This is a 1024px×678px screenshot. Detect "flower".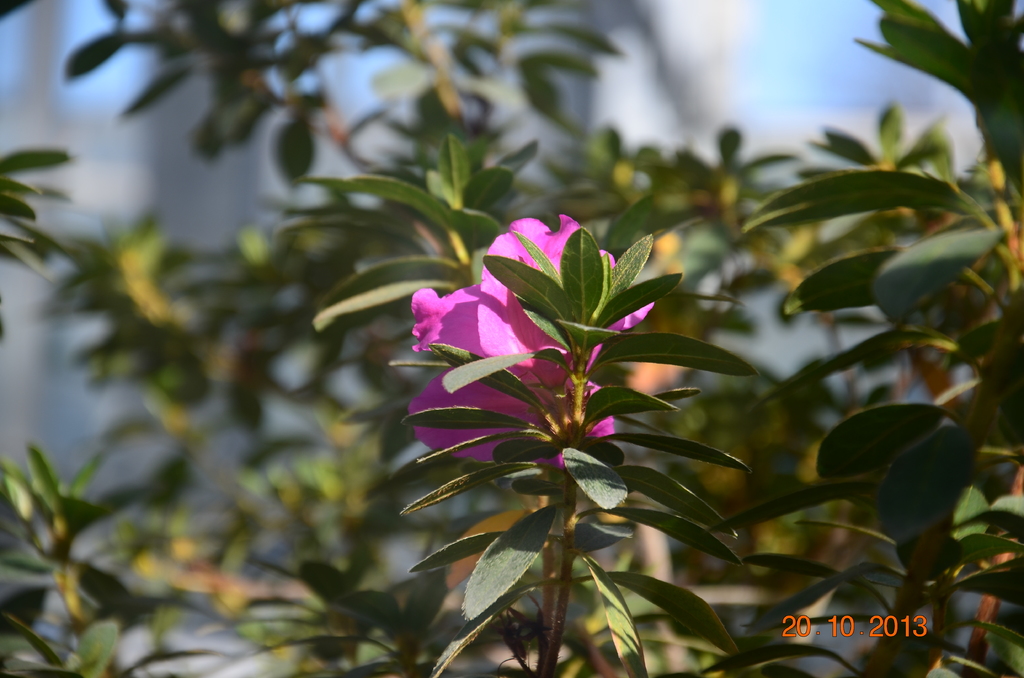
<region>412, 207, 659, 380</region>.
